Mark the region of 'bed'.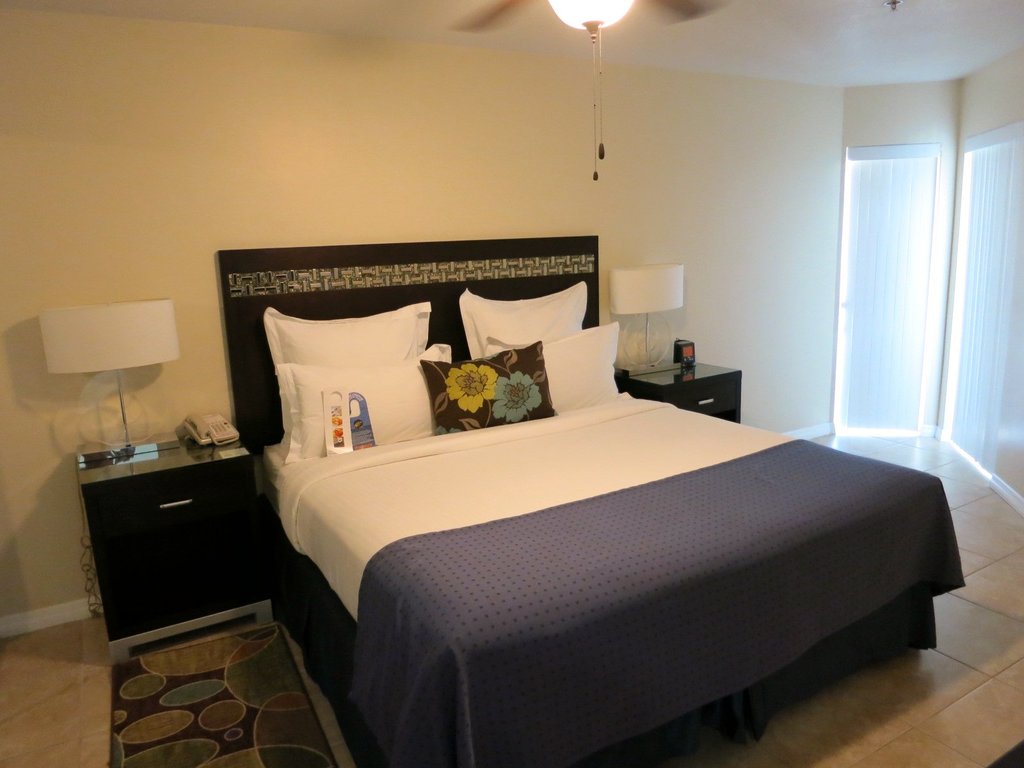
Region: x1=222, y1=236, x2=967, y2=767.
